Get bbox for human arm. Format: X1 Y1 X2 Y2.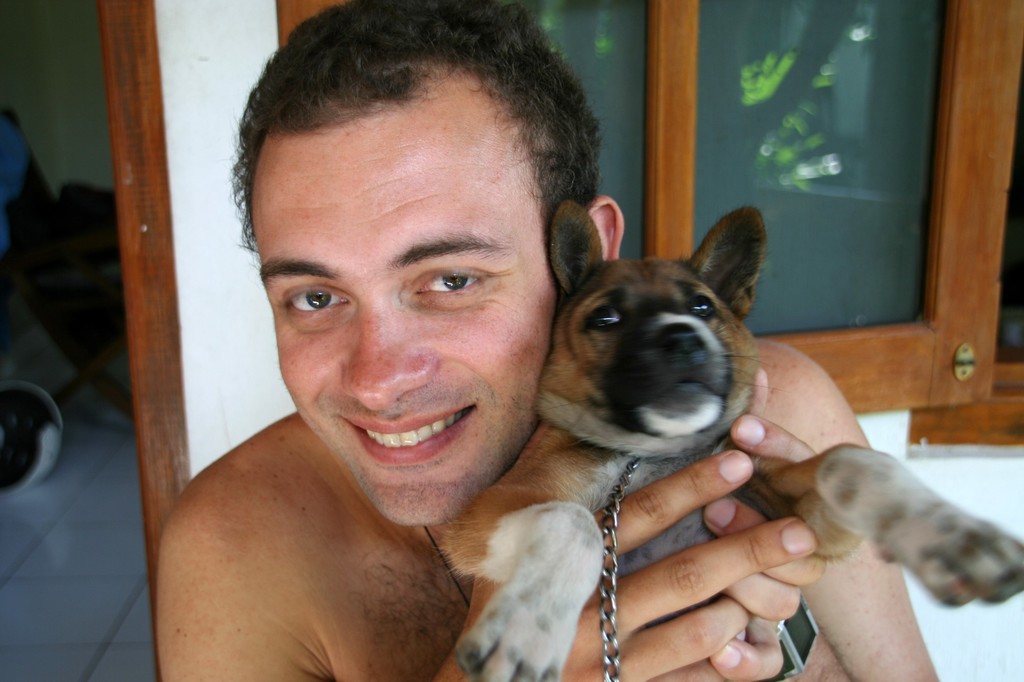
701 337 937 679.
